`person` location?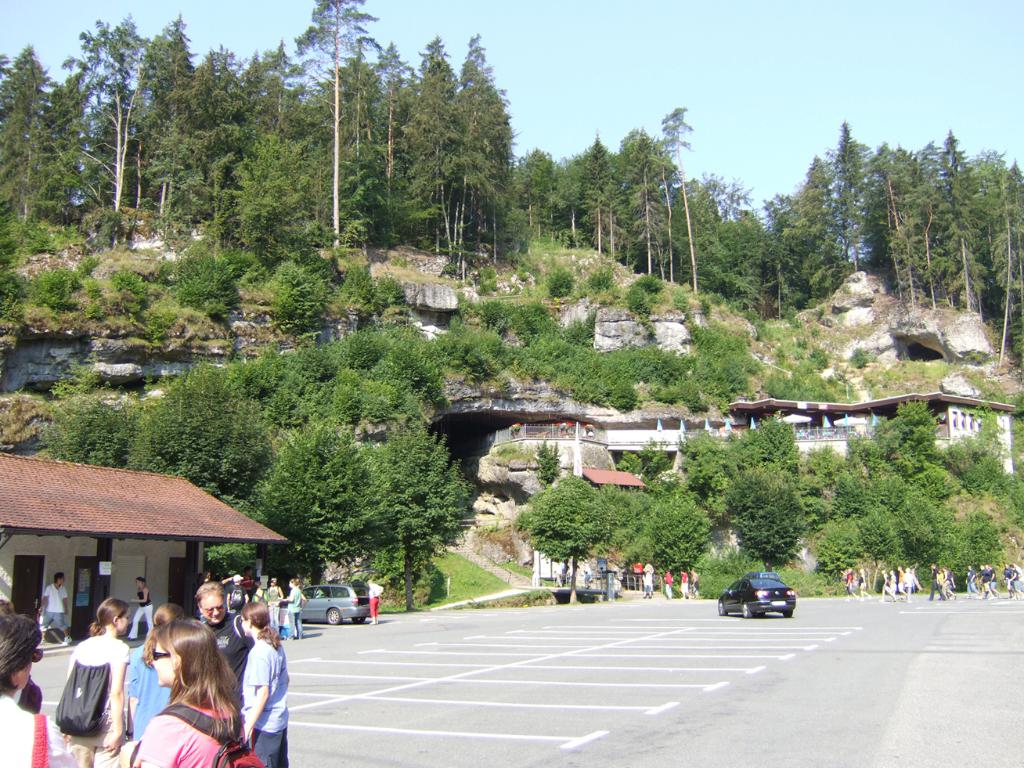
select_region(367, 581, 384, 626)
